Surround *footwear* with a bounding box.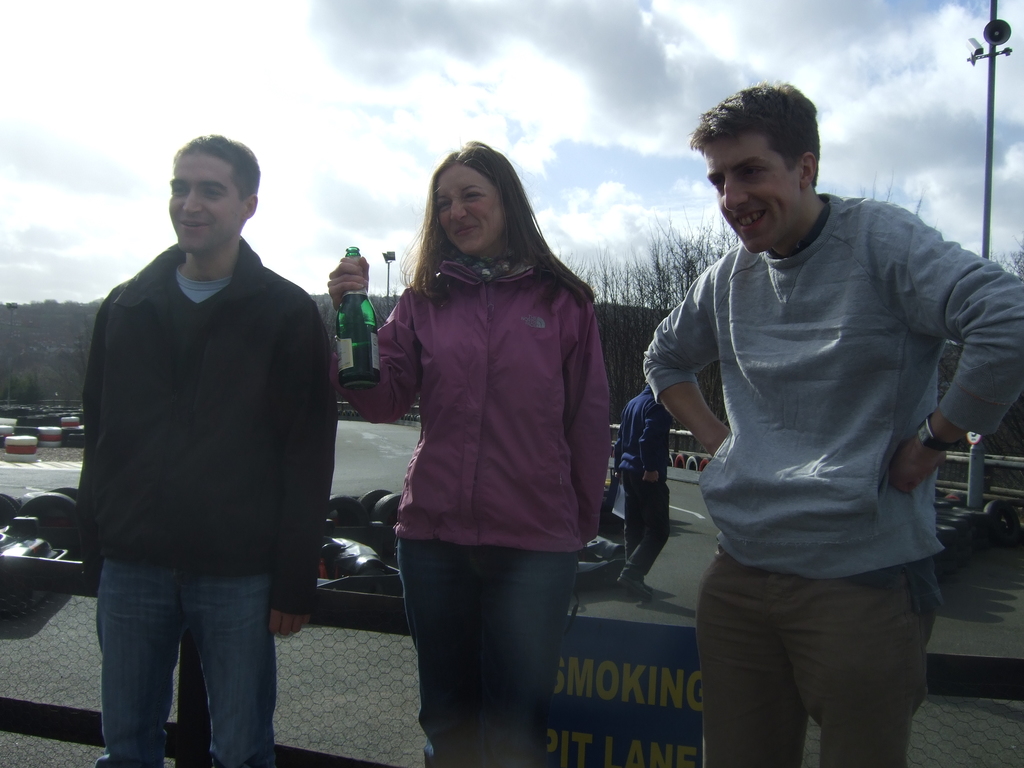
615, 572, 653, 602.
